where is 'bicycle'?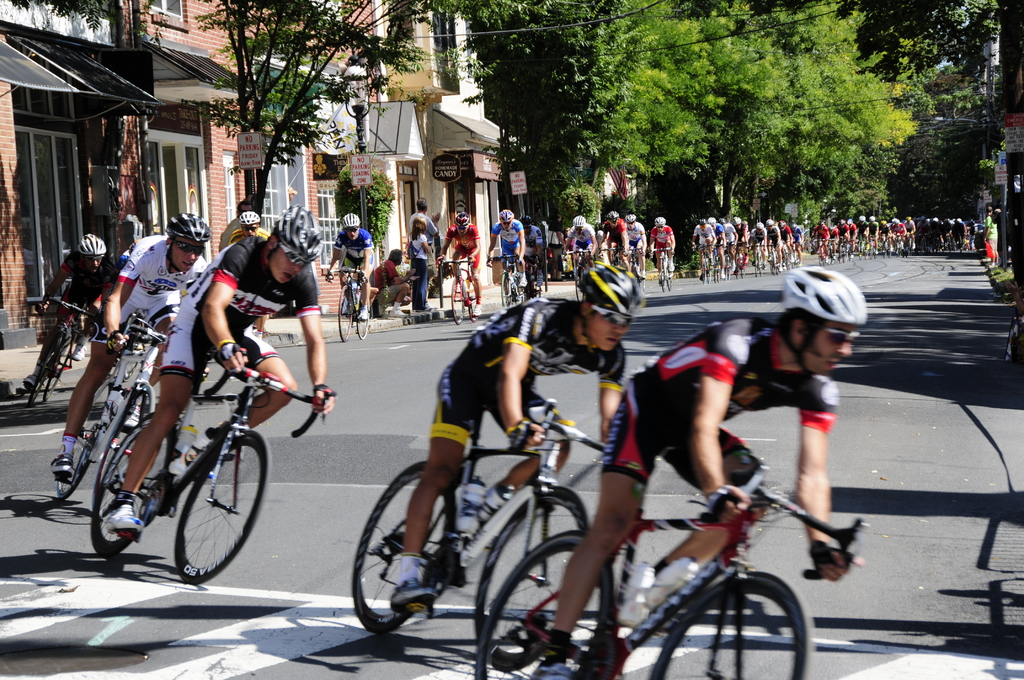
[648,248,671,293].
